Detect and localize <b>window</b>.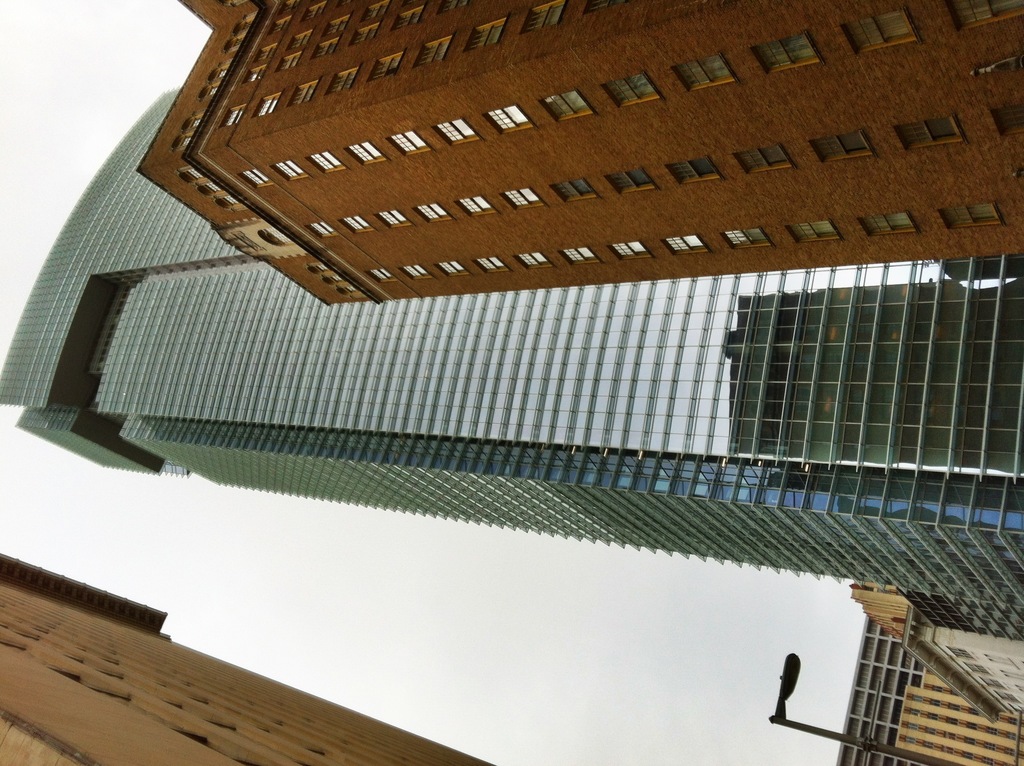
Localized at Rect(547, 177, 594, 205).
